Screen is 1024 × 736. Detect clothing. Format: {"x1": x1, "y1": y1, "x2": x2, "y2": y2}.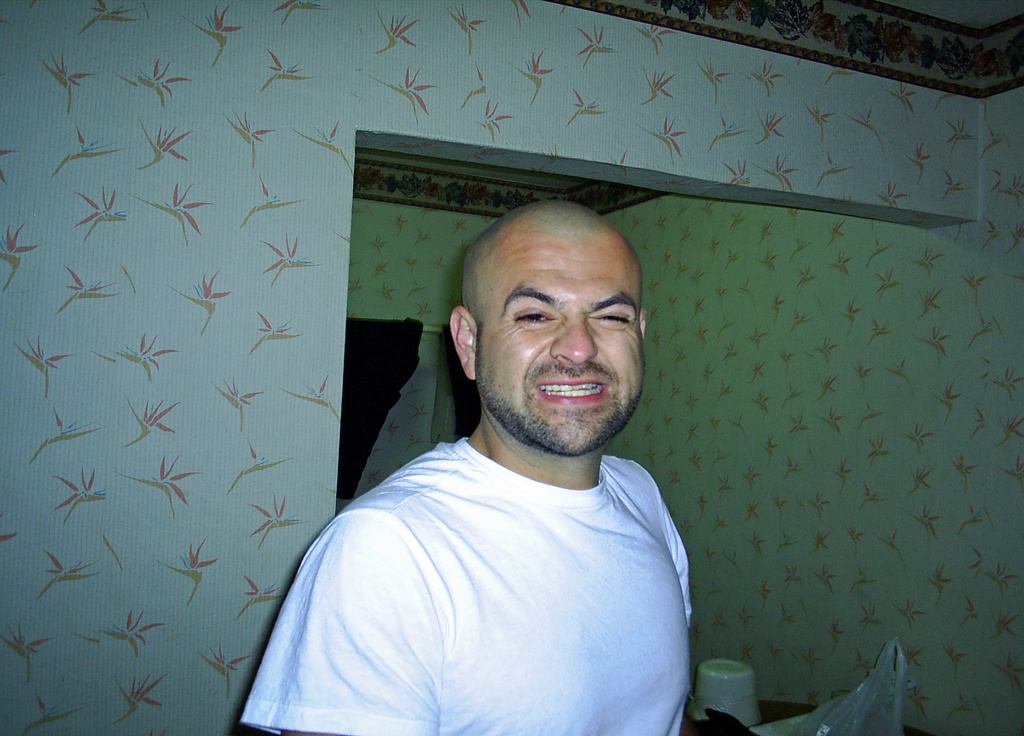
{"x1": 250, "y1": 359, "x2": 712, "y2": 723}.
